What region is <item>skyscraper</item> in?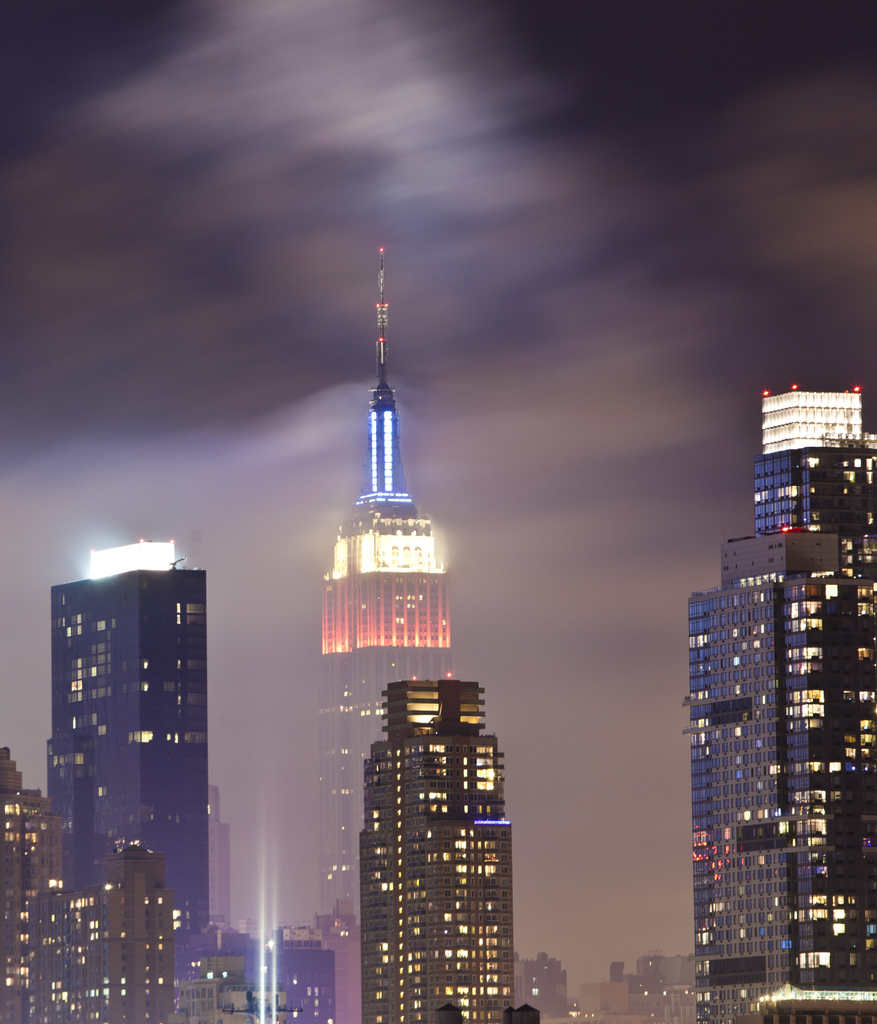
311/239/467/1023.
